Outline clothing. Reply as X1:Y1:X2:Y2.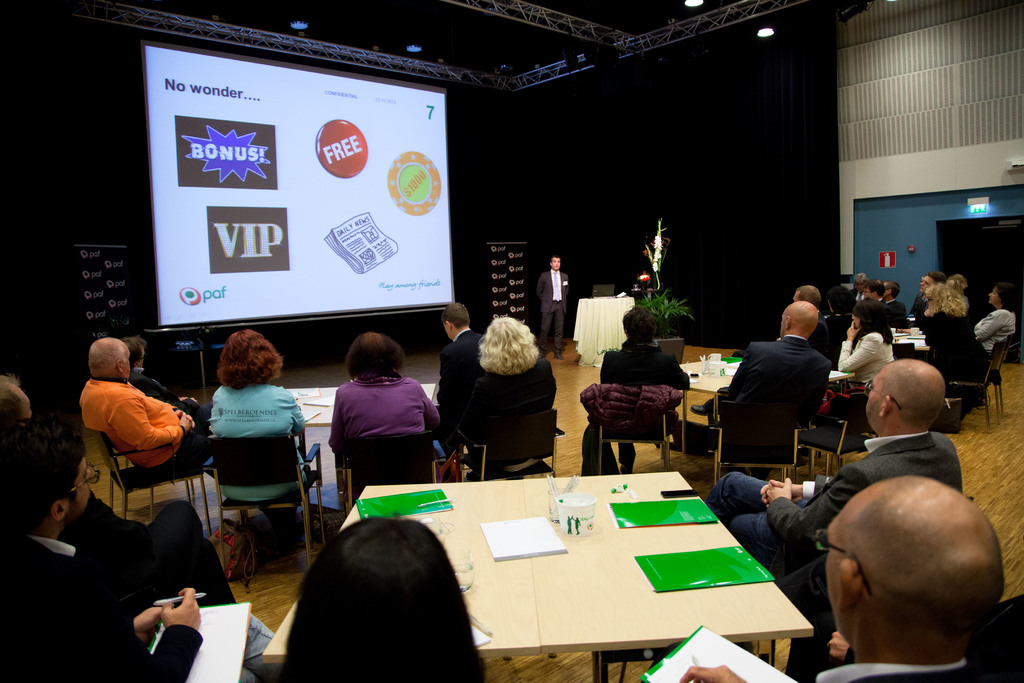
698:341:833:457.
